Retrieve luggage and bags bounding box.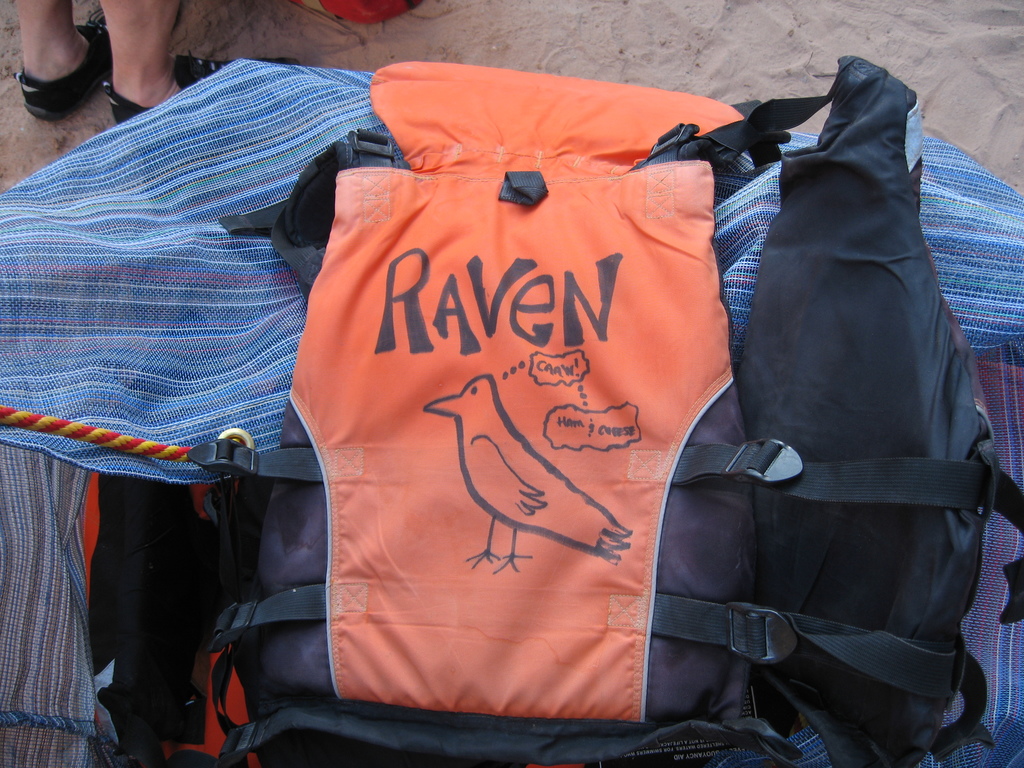
Bounding box: [207, 66, 1023, 767].
